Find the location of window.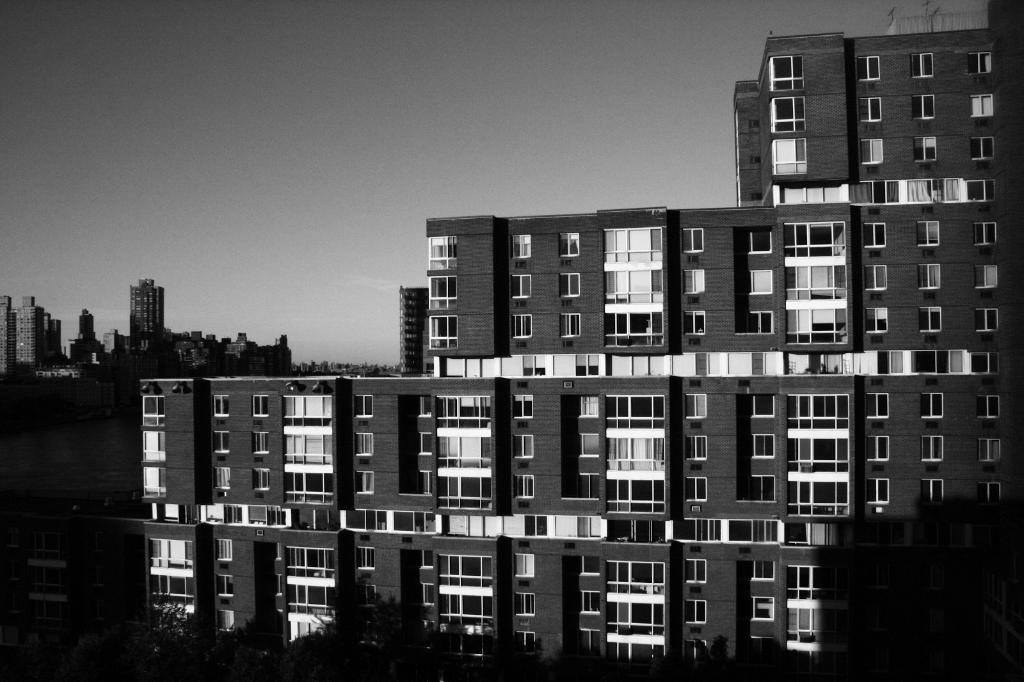
Location: x1=520, y1=356, x2=545, y2=375.
